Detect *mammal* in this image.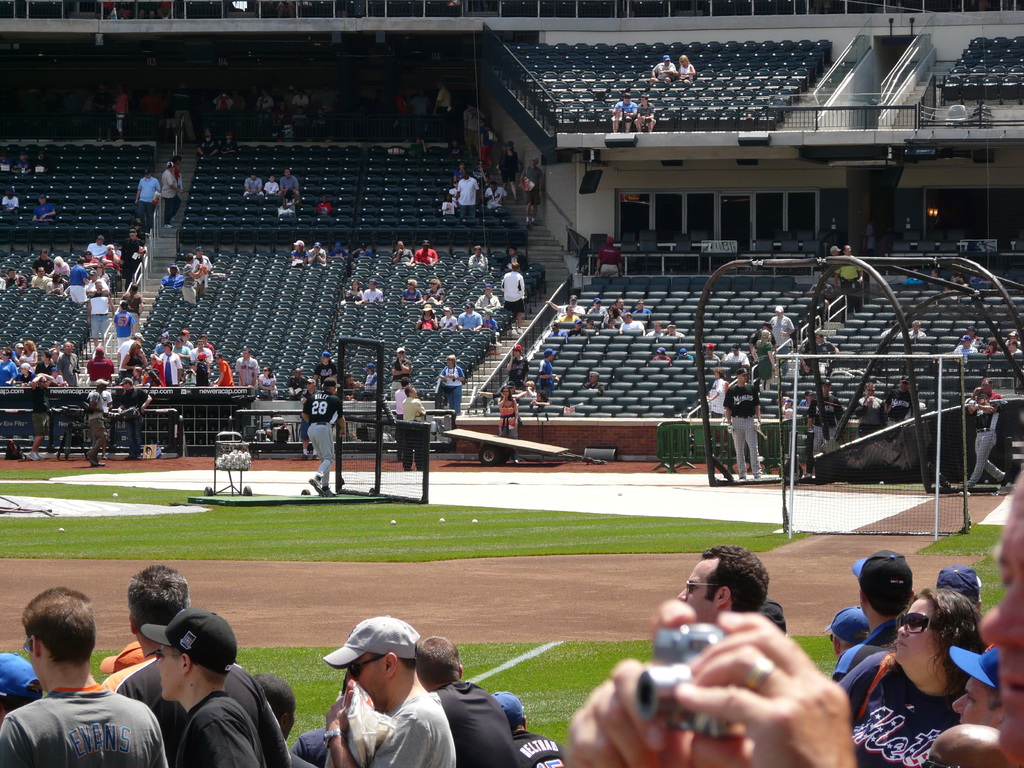
Detection: <box>289,241,307,267</box>.
